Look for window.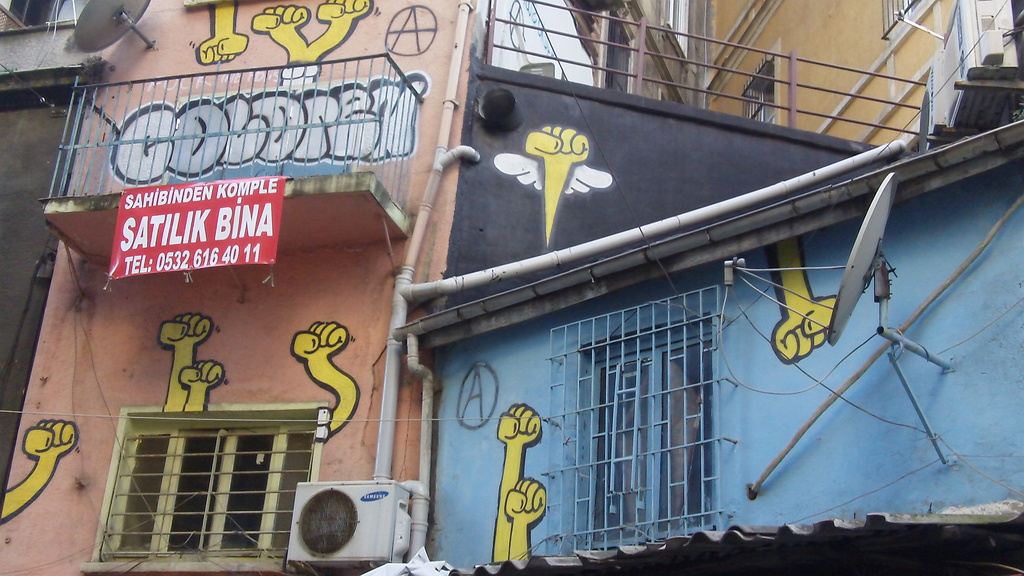
Found: 582 317 714 536.
